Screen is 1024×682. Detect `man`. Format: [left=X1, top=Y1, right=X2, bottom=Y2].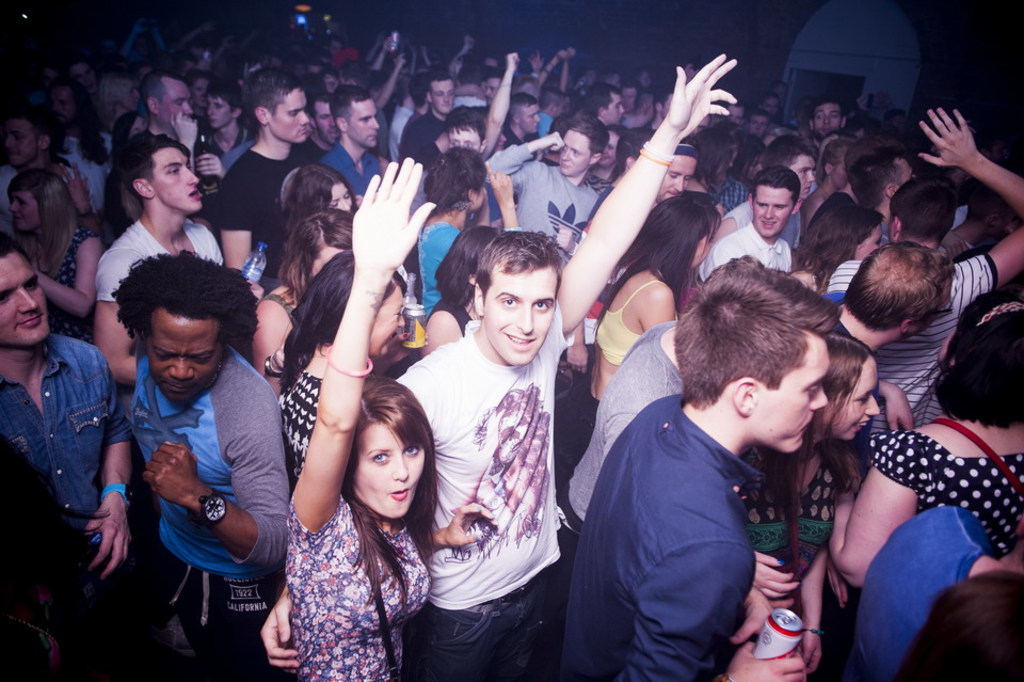
[left=489, top=111, right=599, bottom=265].
